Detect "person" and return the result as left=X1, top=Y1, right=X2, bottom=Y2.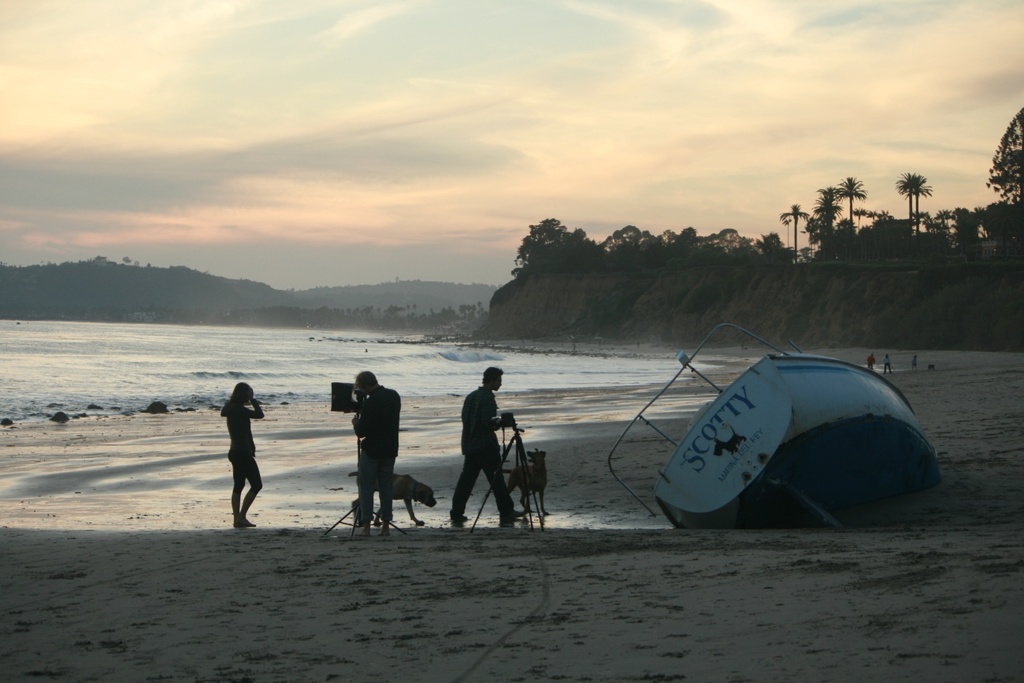
left=217, top=377, right=267, bottom=527.
